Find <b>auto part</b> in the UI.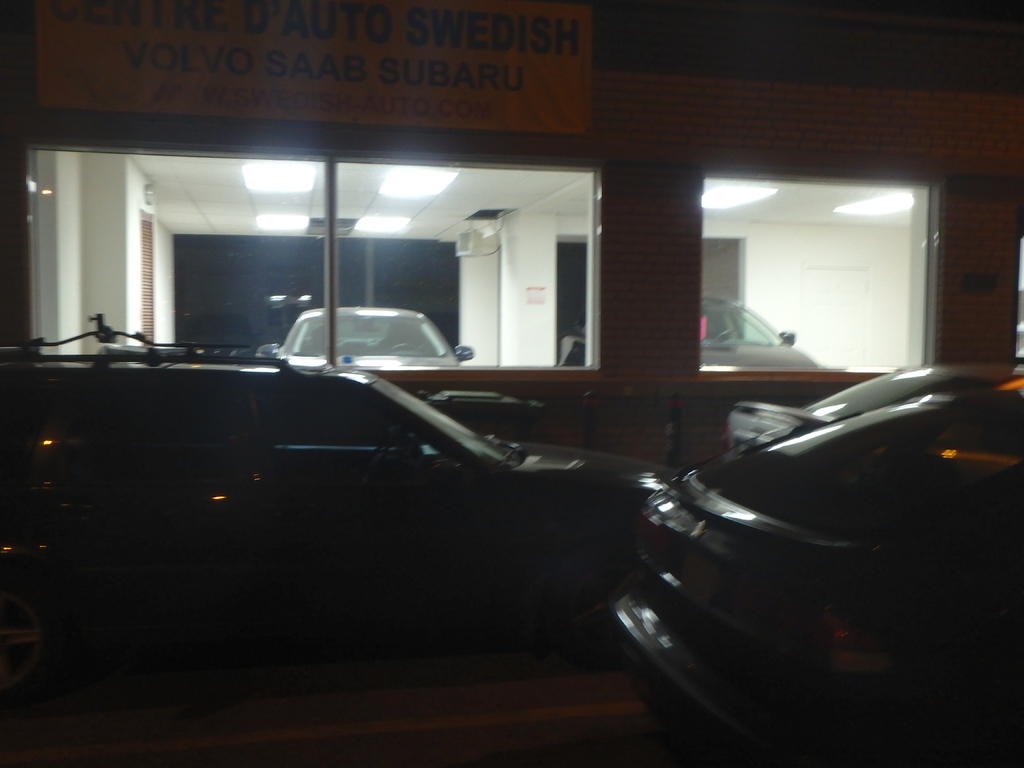
UI element at (277, 307, 458, 368).
